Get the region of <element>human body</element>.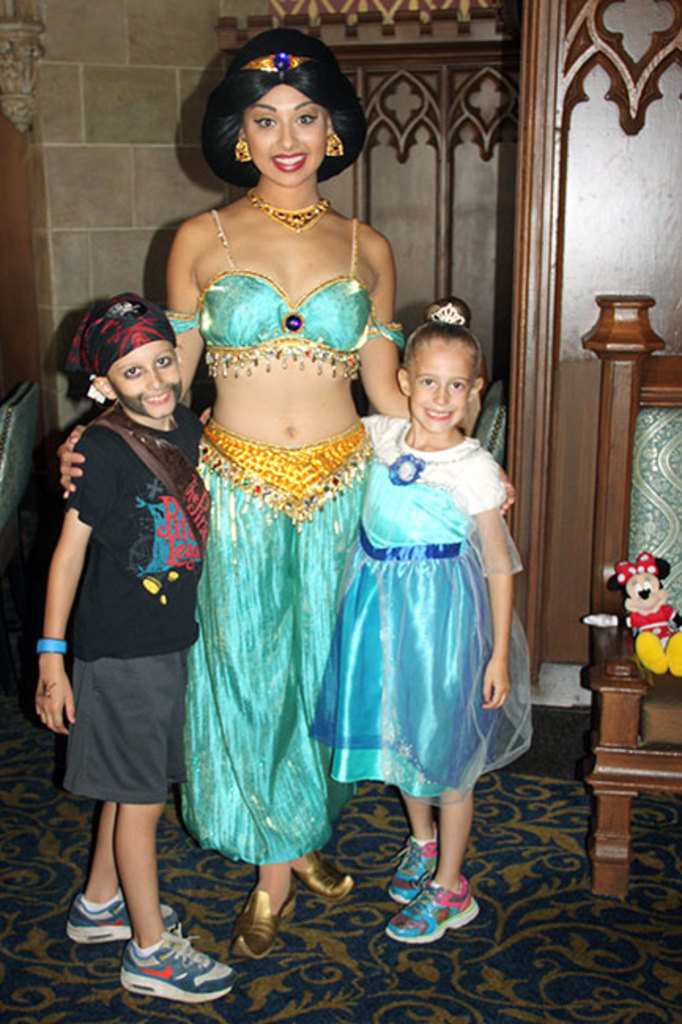
{"left": 27, "top": 414, "right": 241, "bottom": 1004}.
